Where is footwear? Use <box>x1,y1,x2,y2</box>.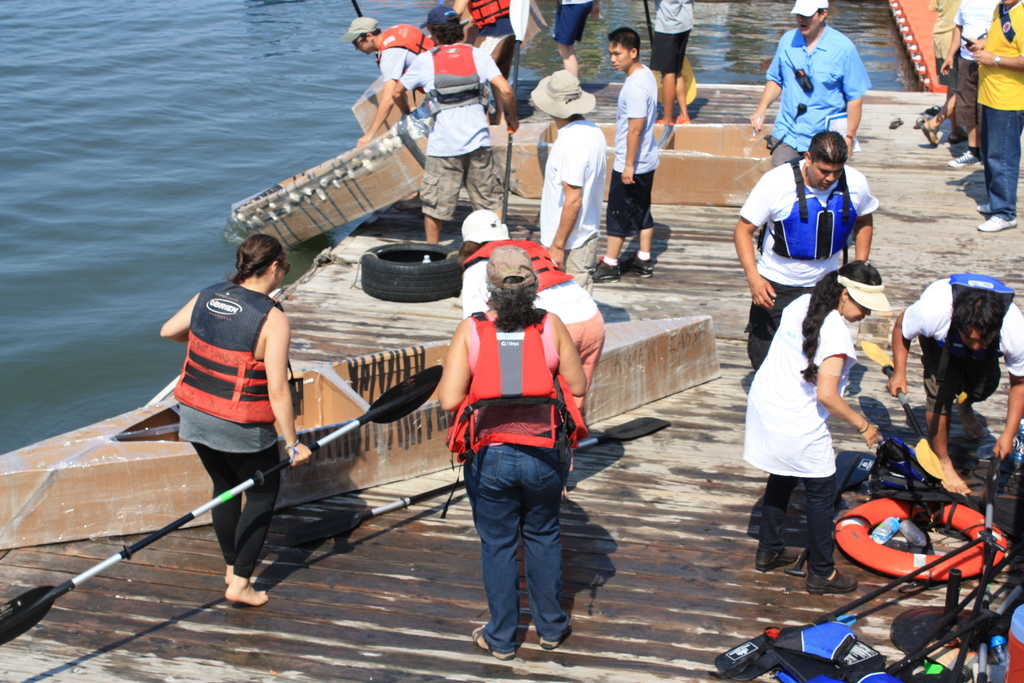
<box>586,257,622,282</box>.
